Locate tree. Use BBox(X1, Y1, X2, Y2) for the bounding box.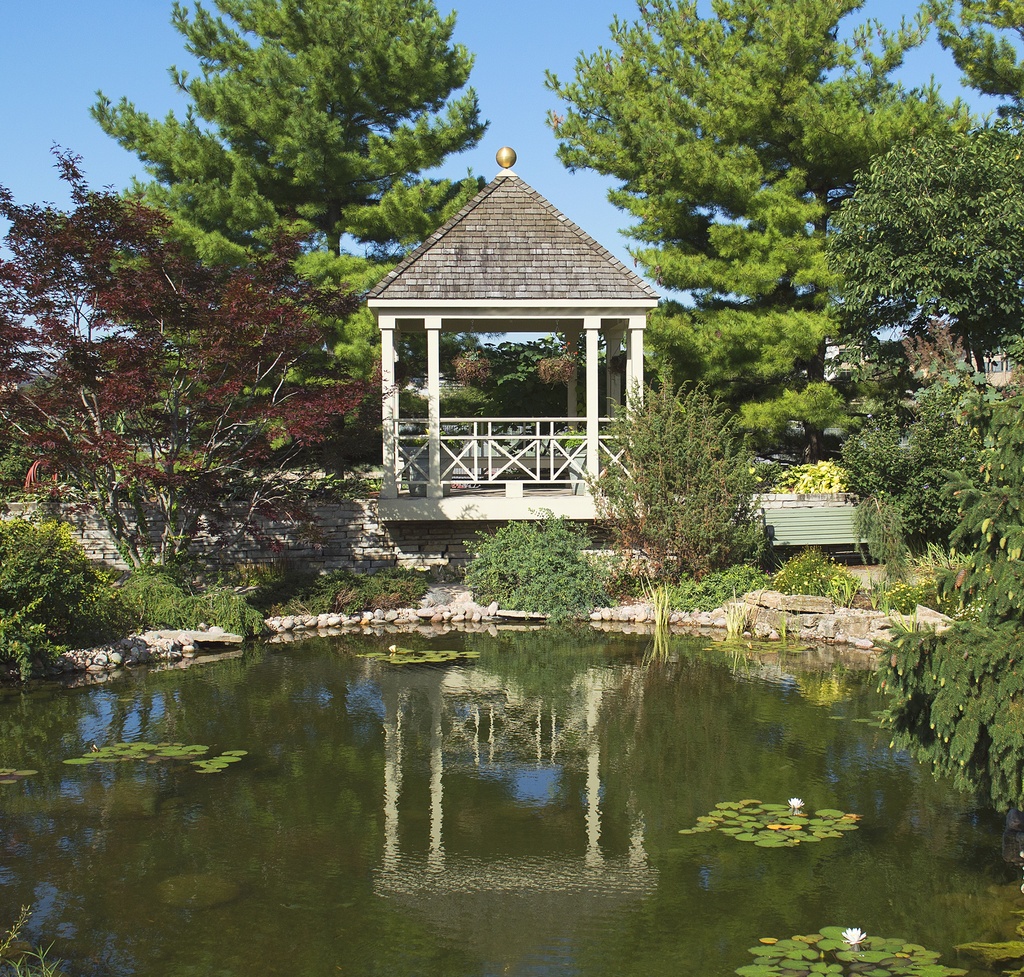
BBox(528, 0, 1023, 797).
